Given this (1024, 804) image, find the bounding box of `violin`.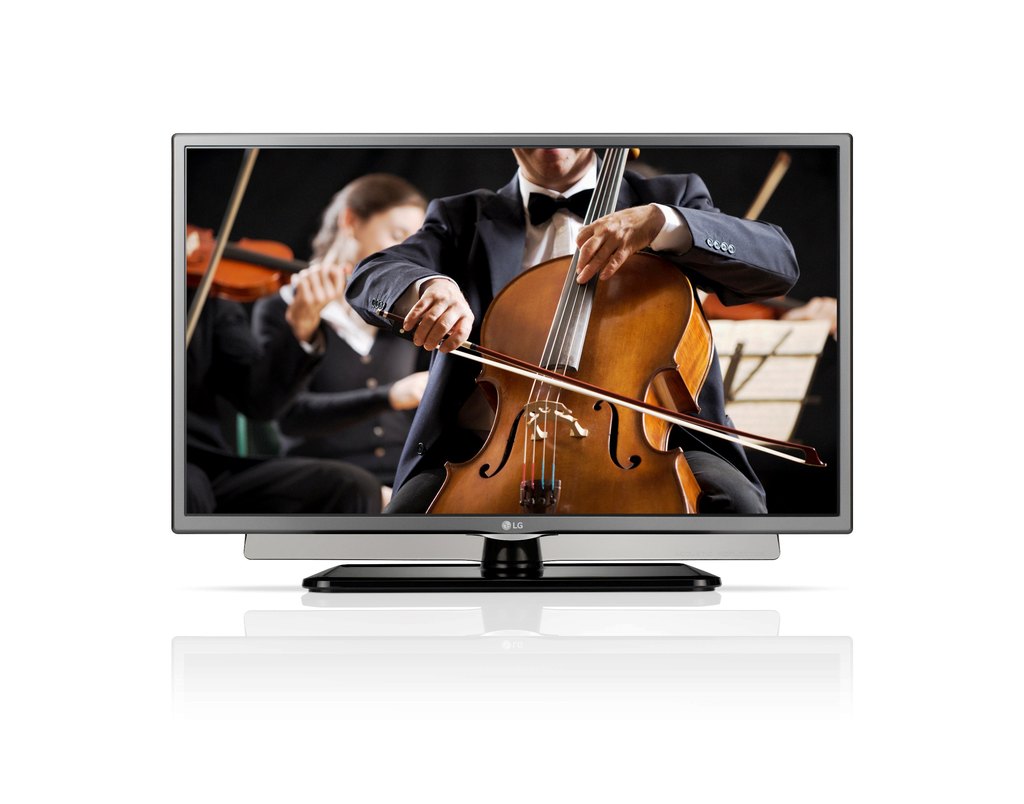
locate(180, 142, 314, 344).
